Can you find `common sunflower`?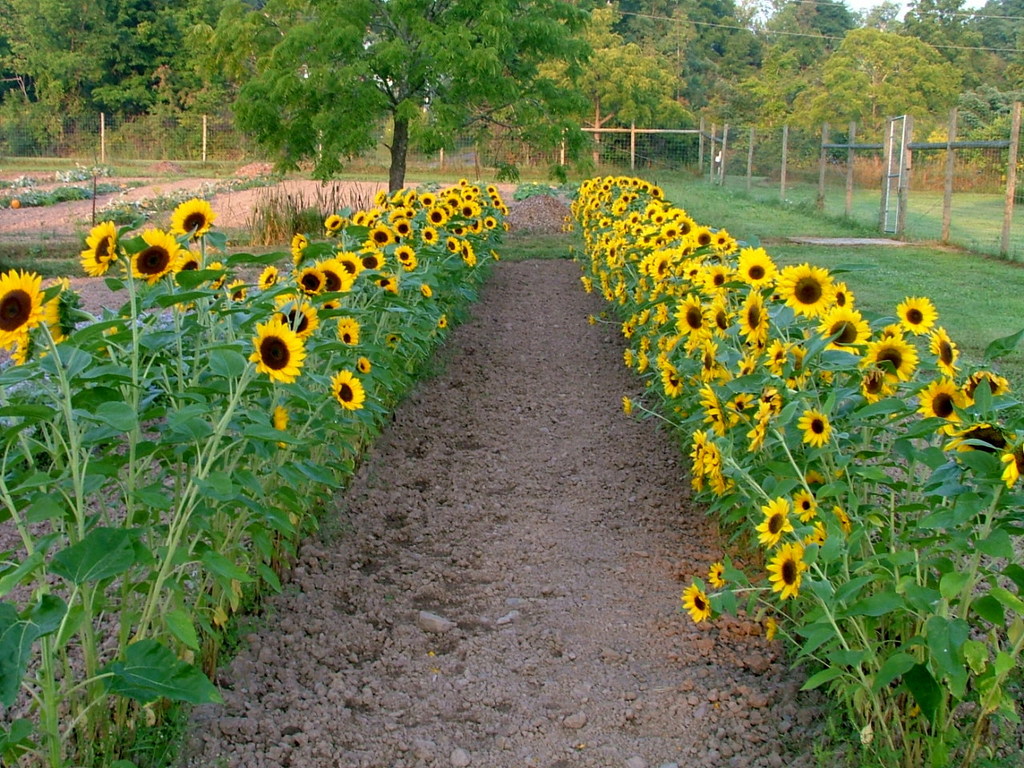
Yes, bounding box: BBox(675, 586, 702, 626).
